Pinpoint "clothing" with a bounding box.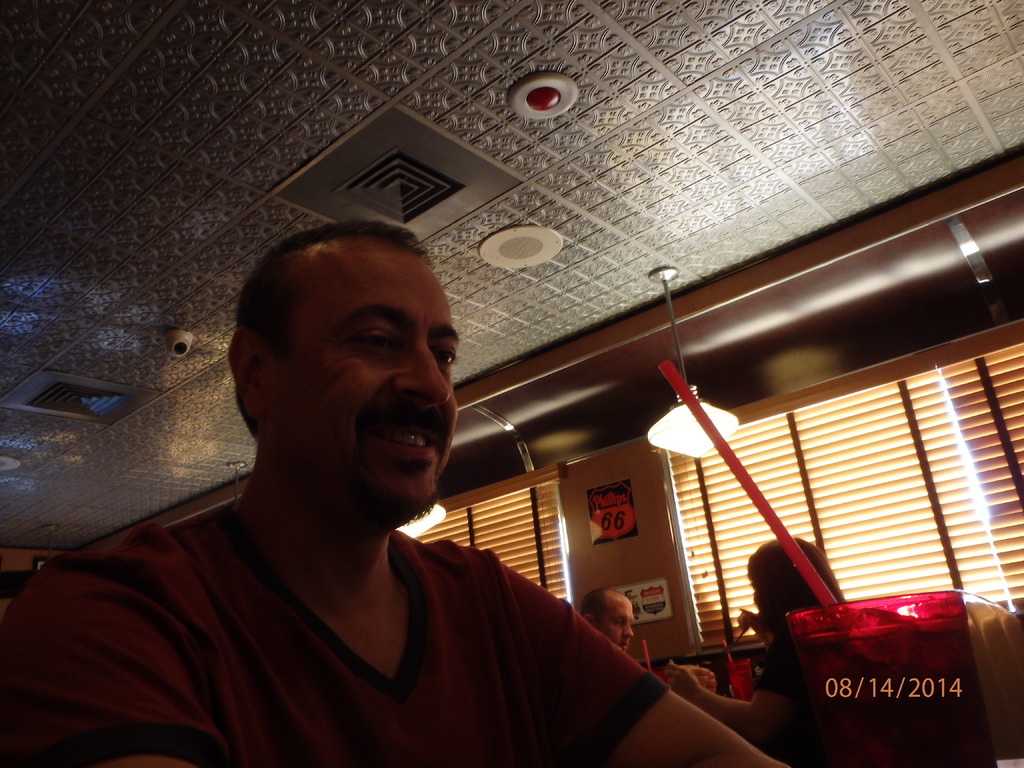
select_region(3, 497, 683, 767).
